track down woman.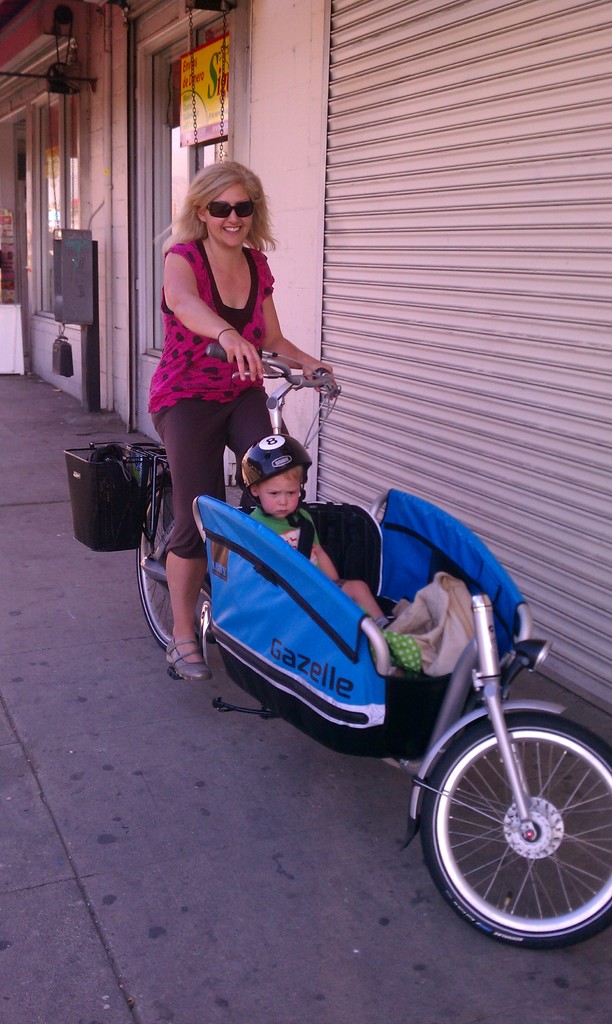
Tracked to [149,159,330,680].
